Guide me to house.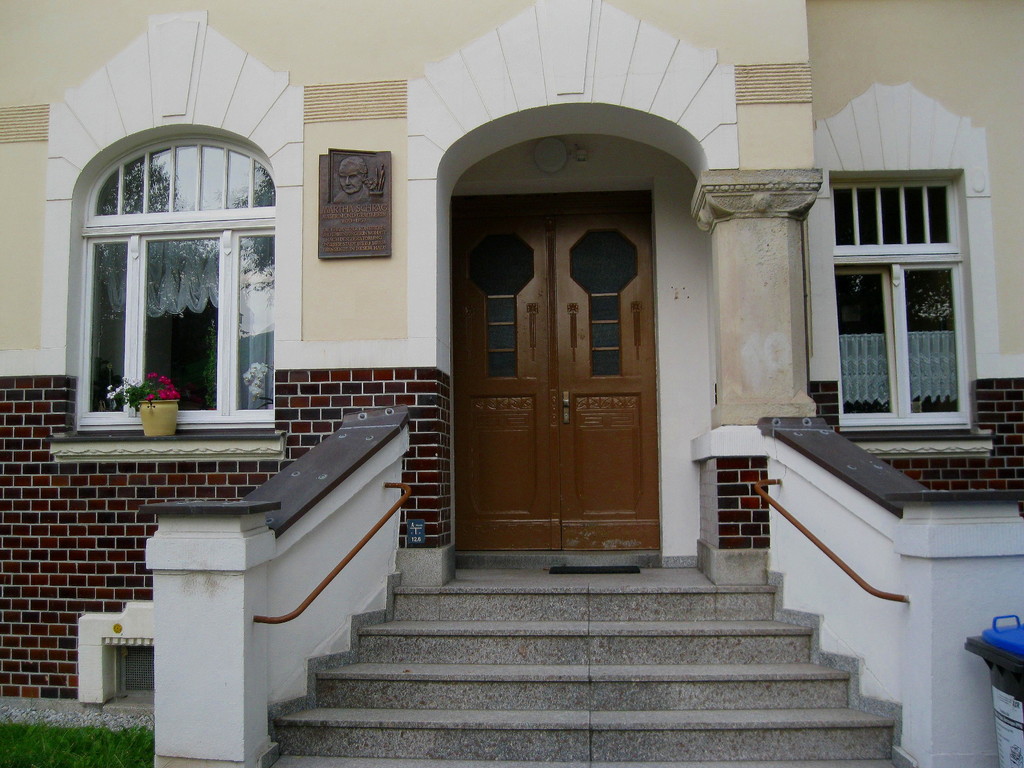
Guidance: (left=2, top=0, right=1022, bottom=762).
